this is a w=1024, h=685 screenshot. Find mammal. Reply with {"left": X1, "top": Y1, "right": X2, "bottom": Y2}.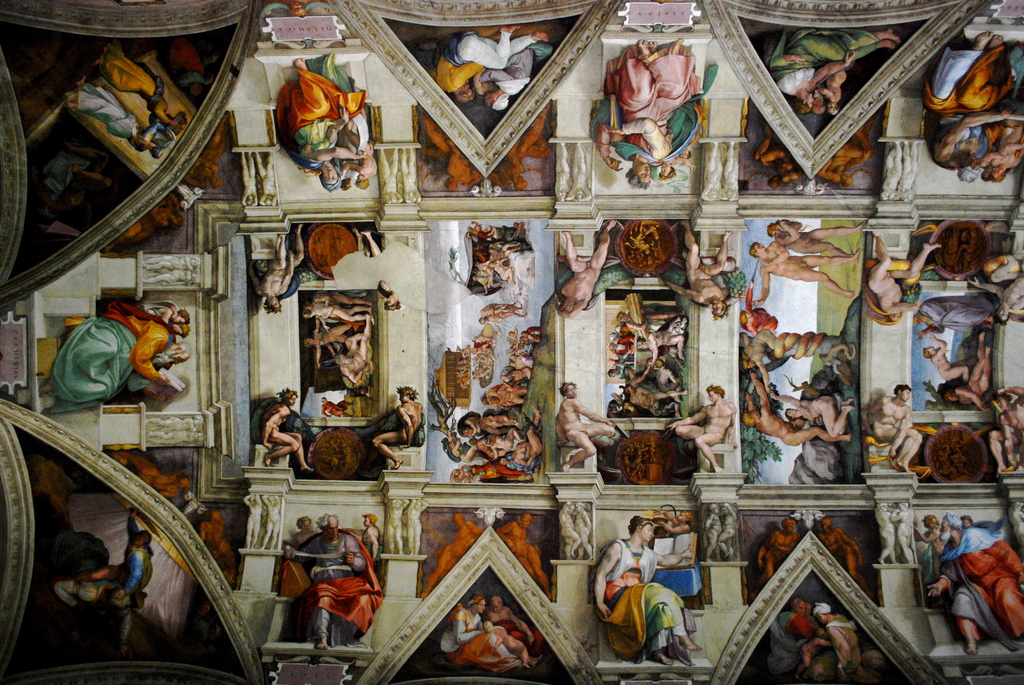
{"left": 909, "top": 513, "right": 942, "bottom": 577}.
